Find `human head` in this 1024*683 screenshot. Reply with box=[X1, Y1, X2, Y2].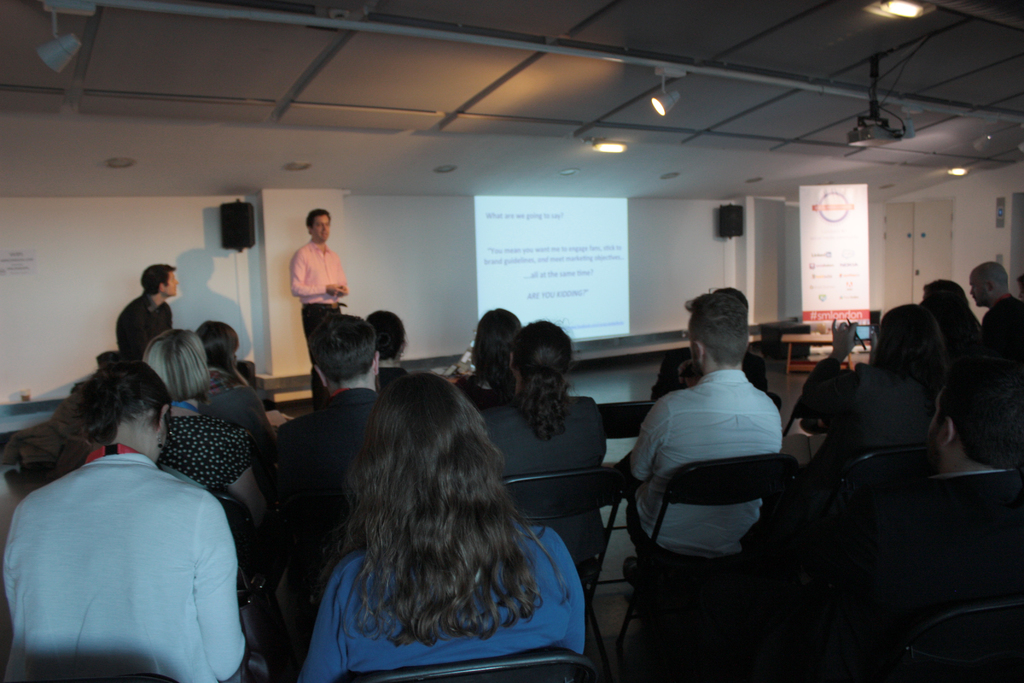
box=[708, 286, 748, 306].
